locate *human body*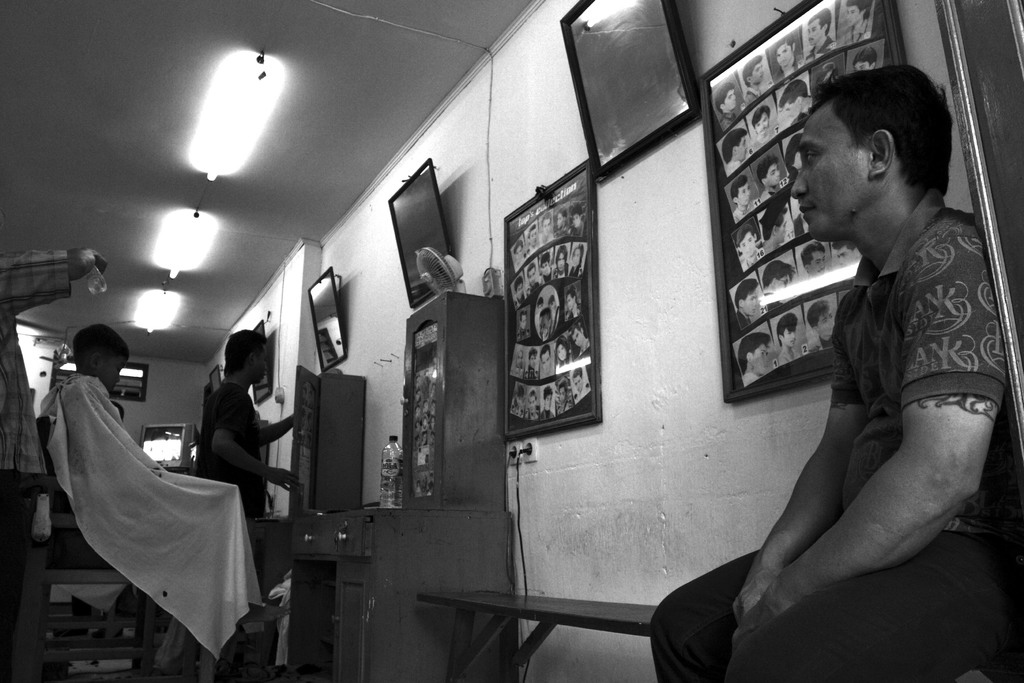
pyautogui.locateOnScreen(777, 308, 803, 370)
